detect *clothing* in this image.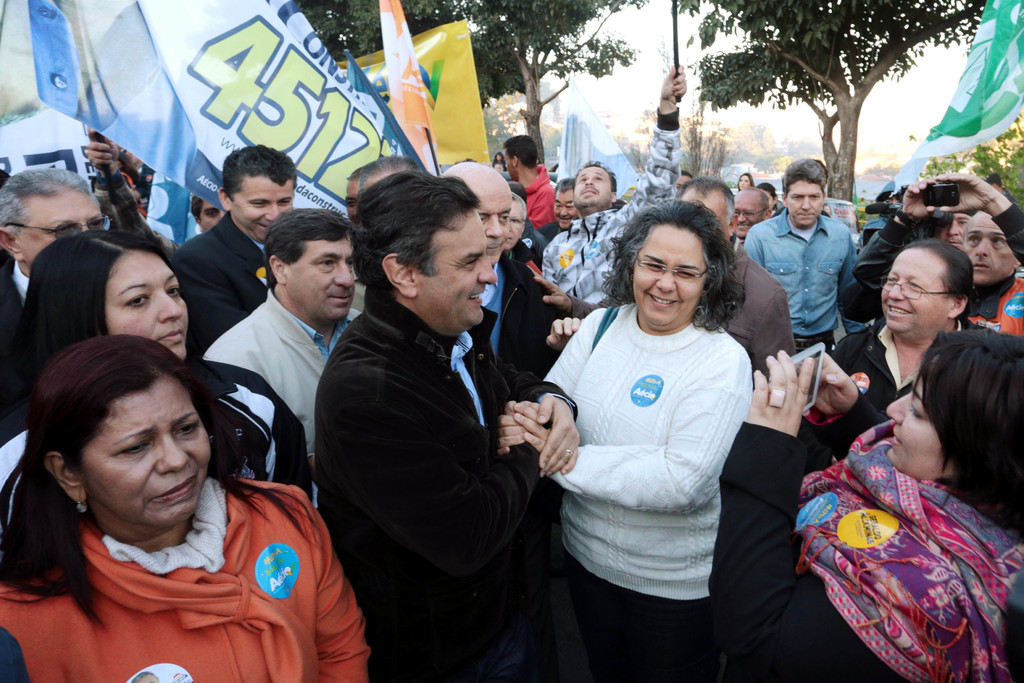
Detection: pyautogui.locateOnScreen(108, 168, 182, 256).
